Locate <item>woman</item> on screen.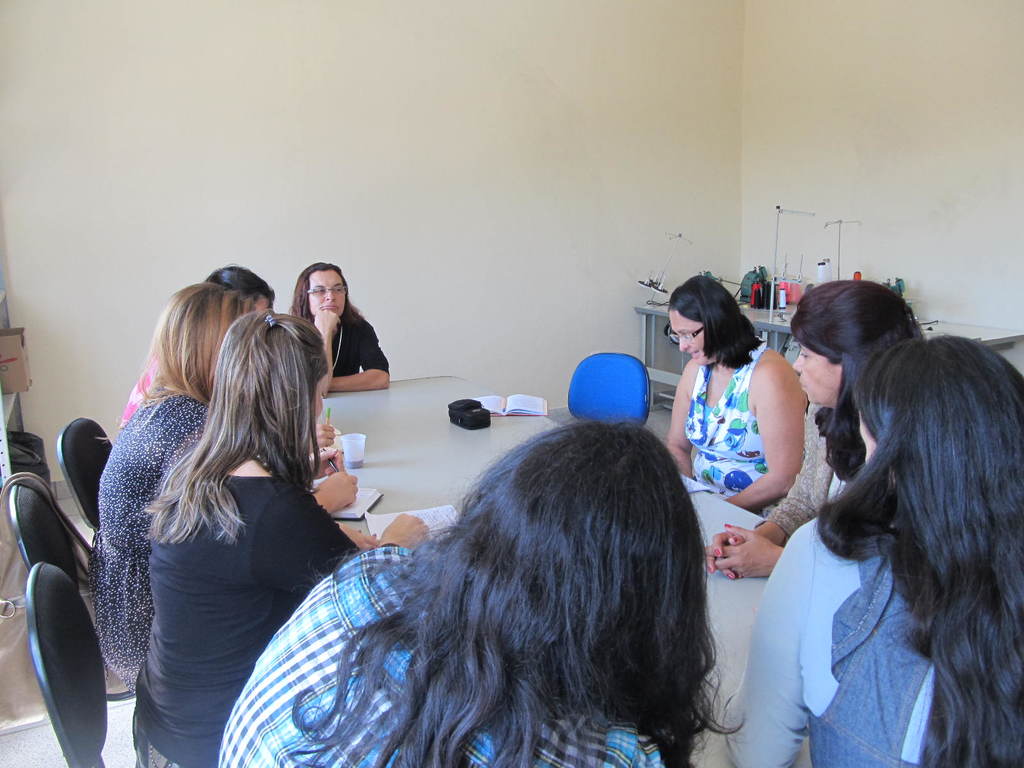
On screen at {"left": 218, "top": 419, "right": 747, "bottom": 767}.
